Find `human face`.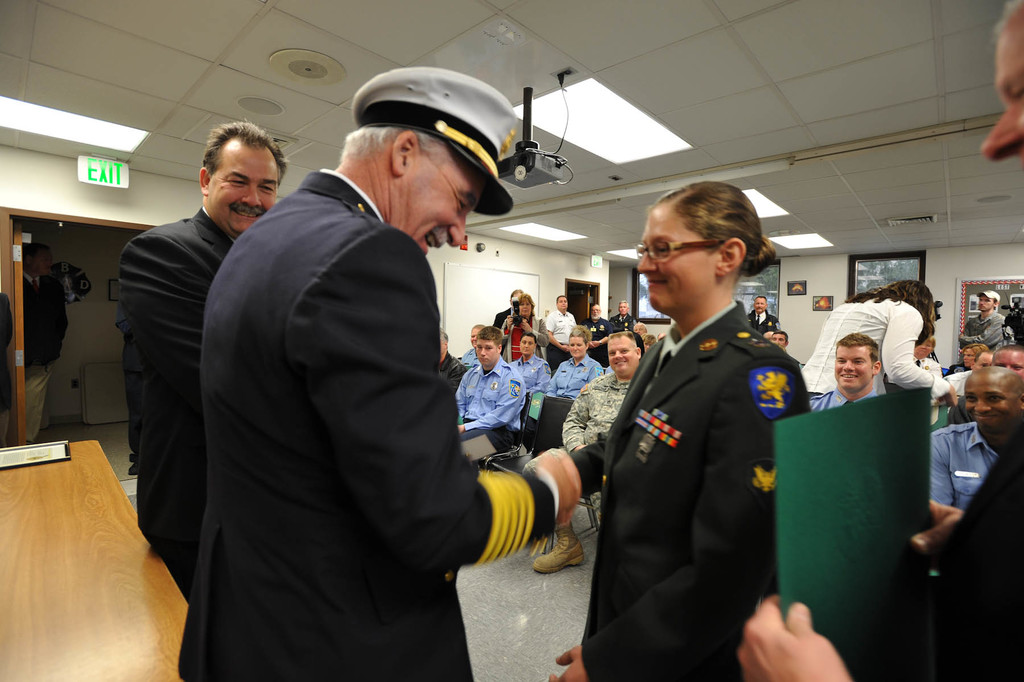
976,19,1023,166.
